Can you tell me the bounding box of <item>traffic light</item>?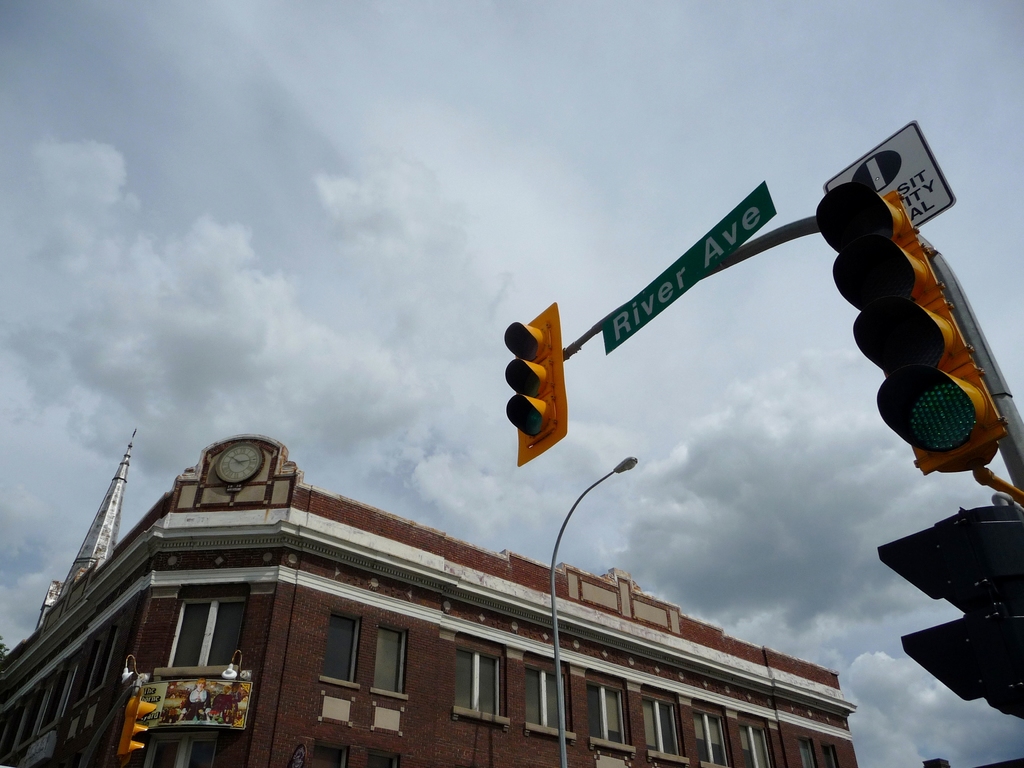
{"left": 505, "top": 301, "right": 566, "bottom": 467}.
